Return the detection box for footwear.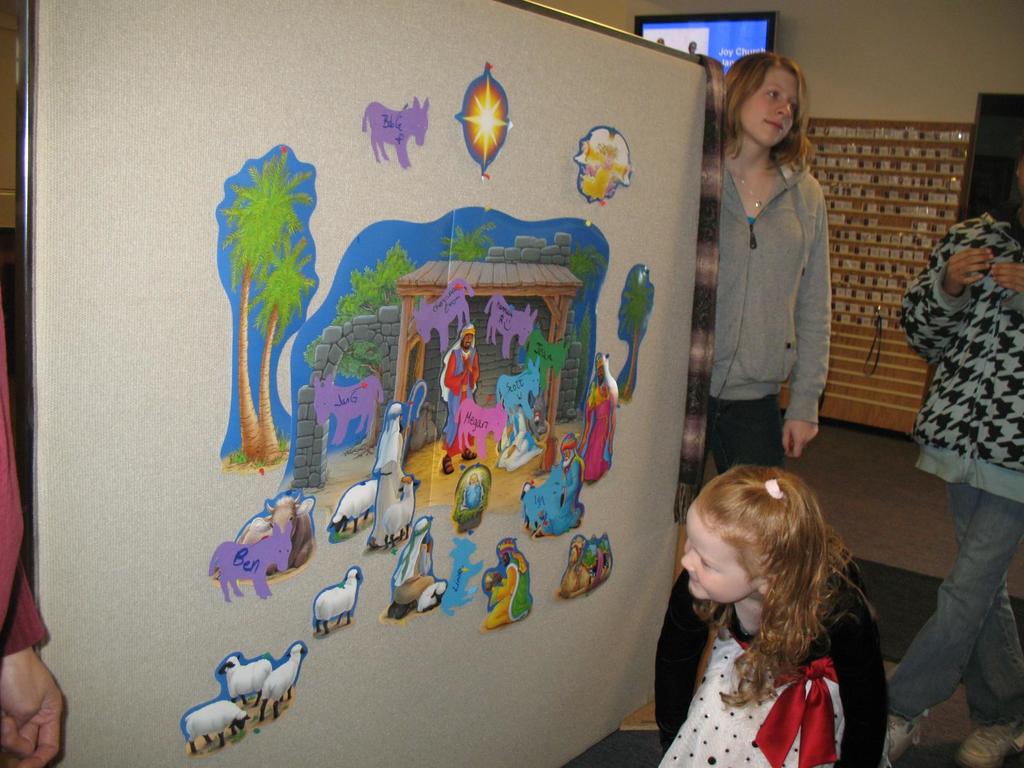
bbox(883, 709, 935, 758).
